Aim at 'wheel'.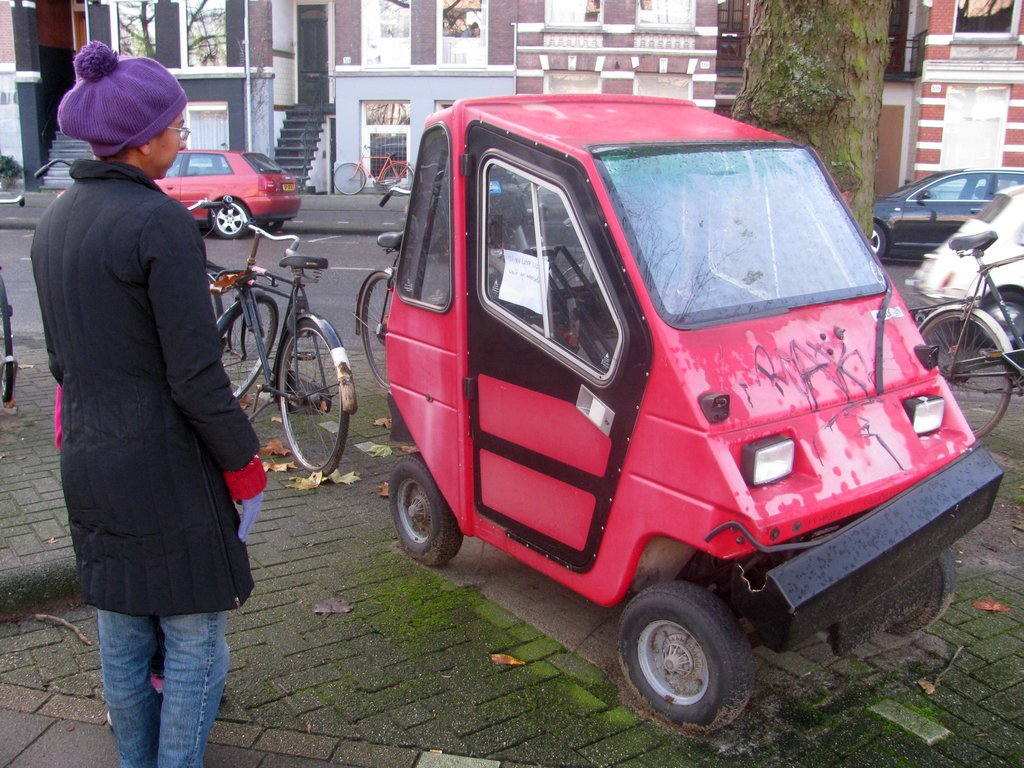
Aimed at left=276, top=321, right=352, bottom=475.
